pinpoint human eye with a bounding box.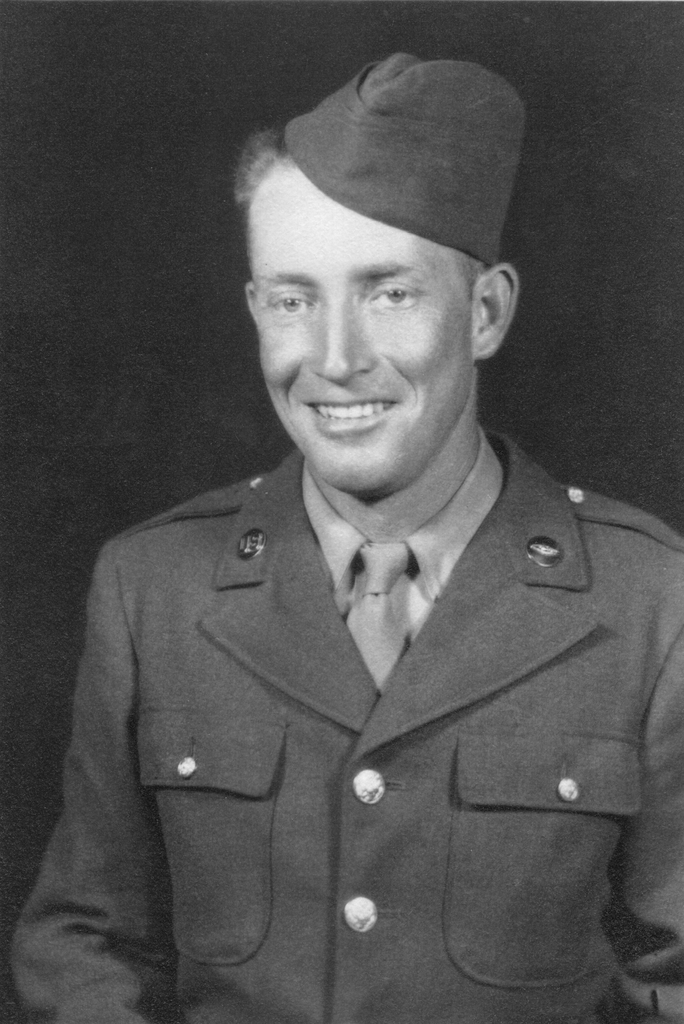
BBox(351, 263, 449, 319).
